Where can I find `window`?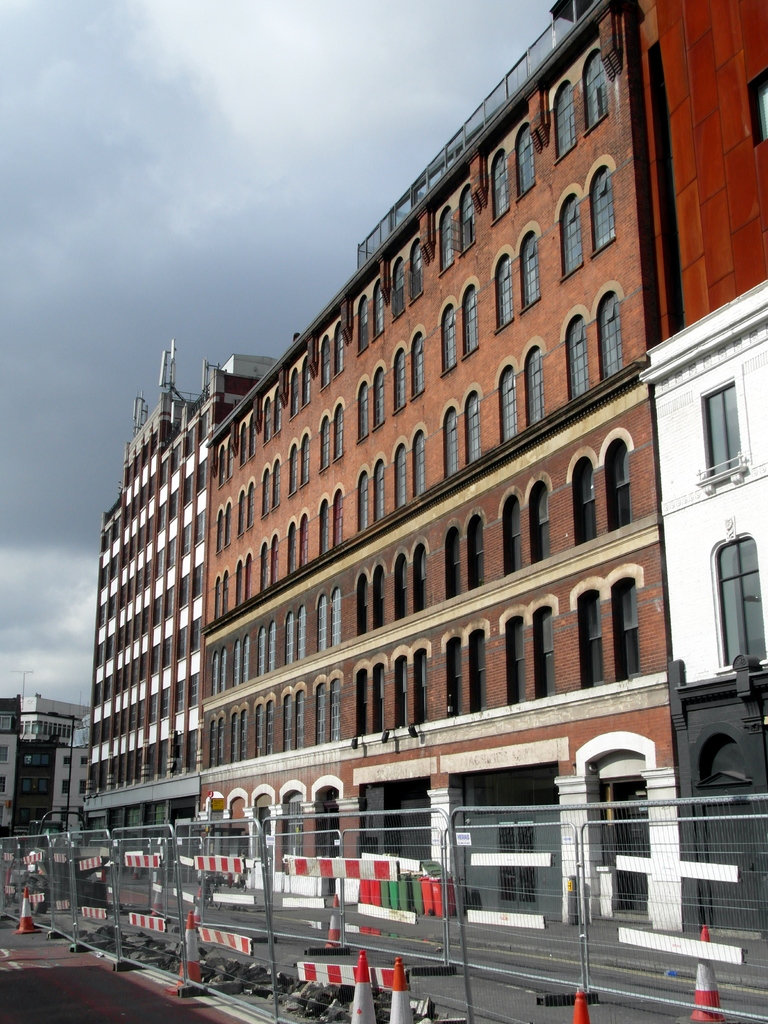
You can find it at bbox(234, 488, 248, 540).
